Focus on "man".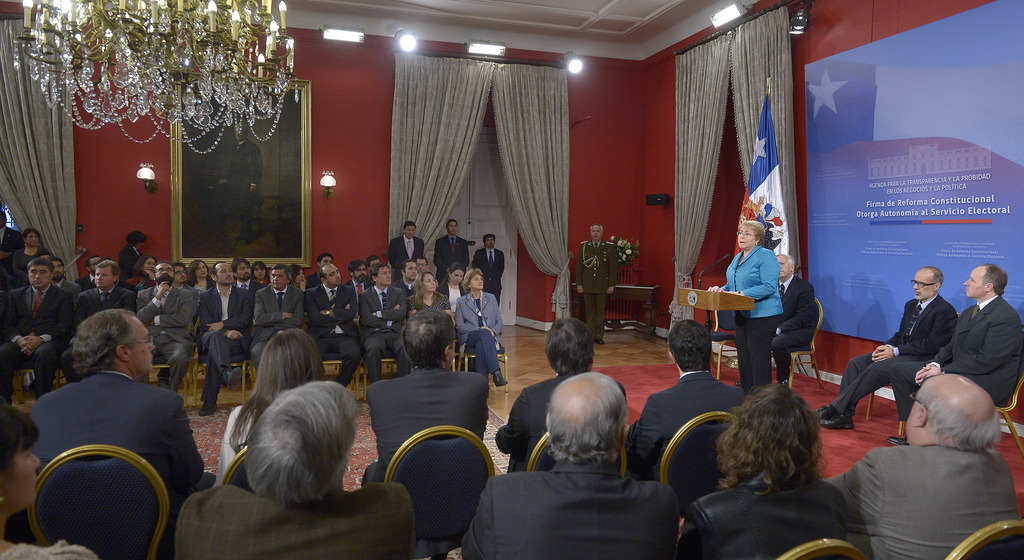
Focused at 137,260,198,391.
